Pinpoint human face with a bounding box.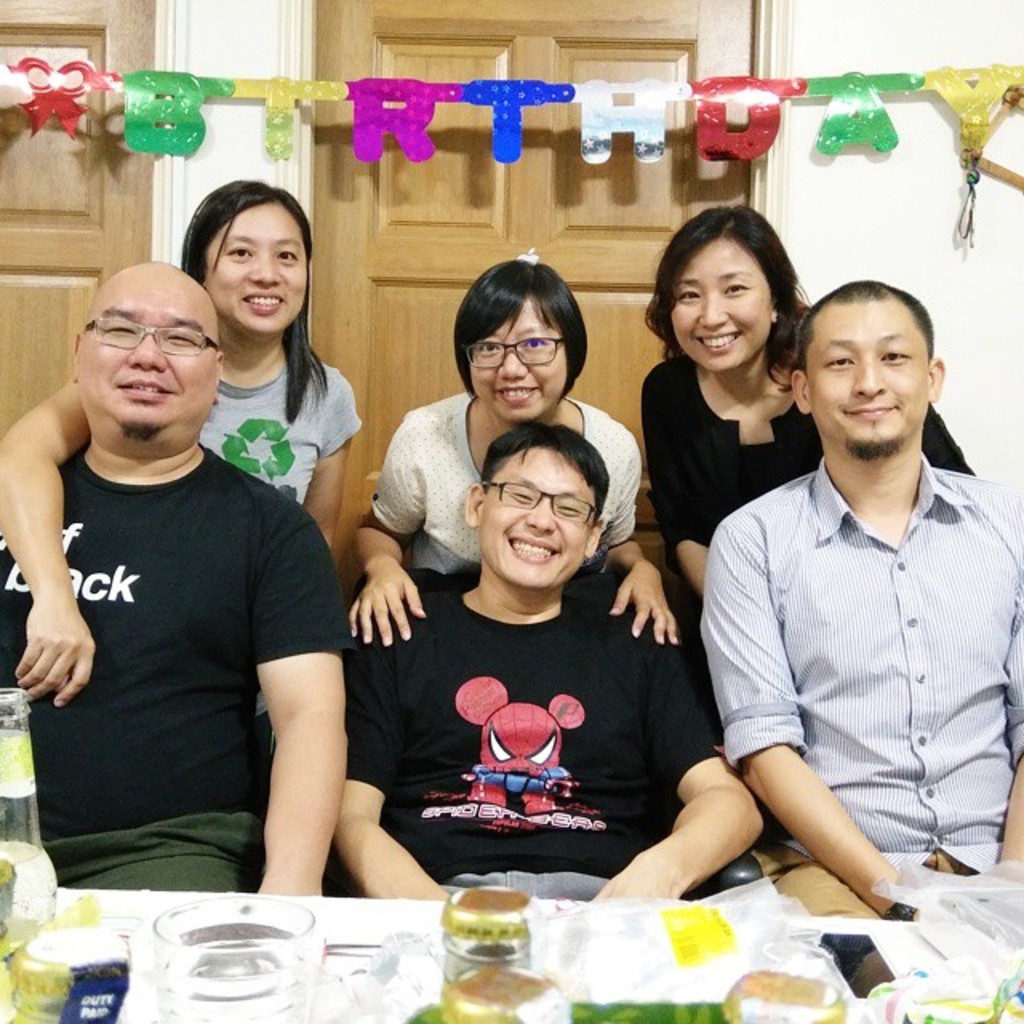
l=80, t=272, r=219, b=432.
